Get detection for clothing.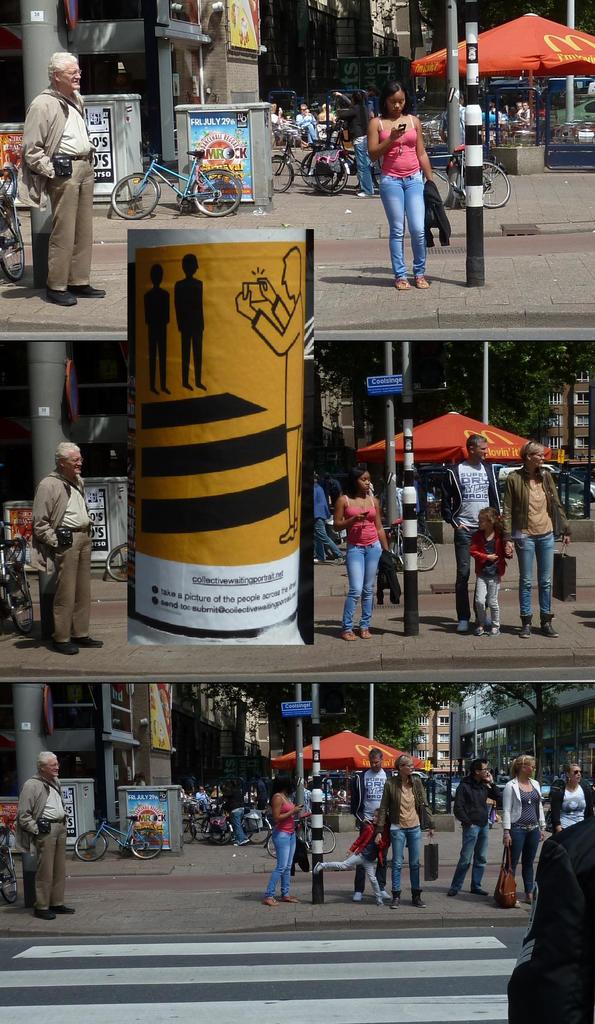
Detection: box=[14, 49, 100, 284].
